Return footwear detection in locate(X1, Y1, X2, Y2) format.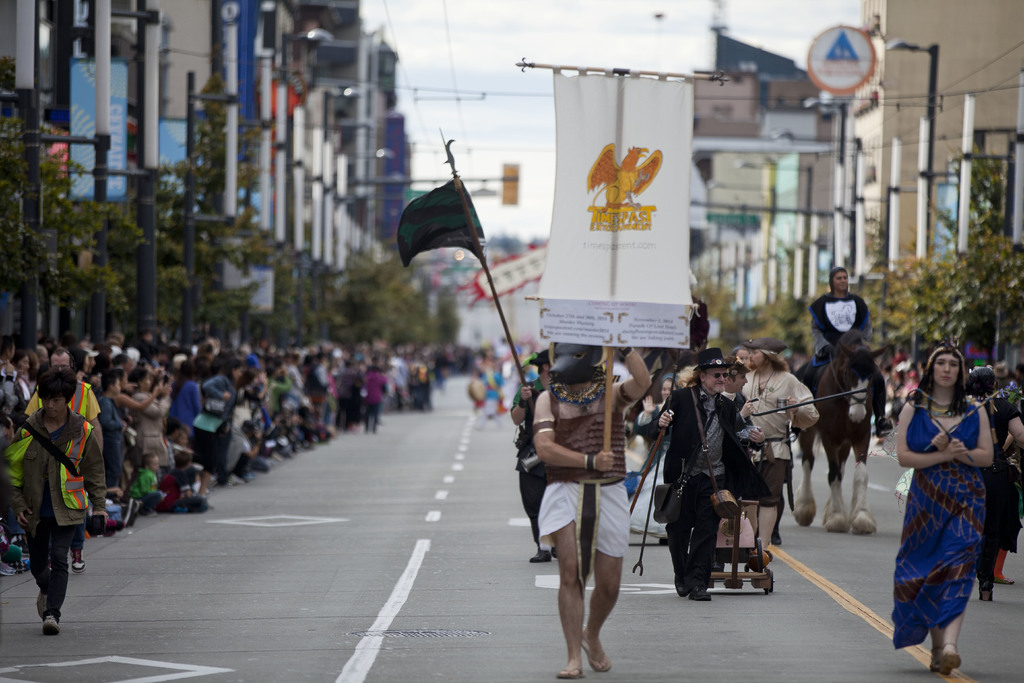
locate(692, 577, 710, 602).
